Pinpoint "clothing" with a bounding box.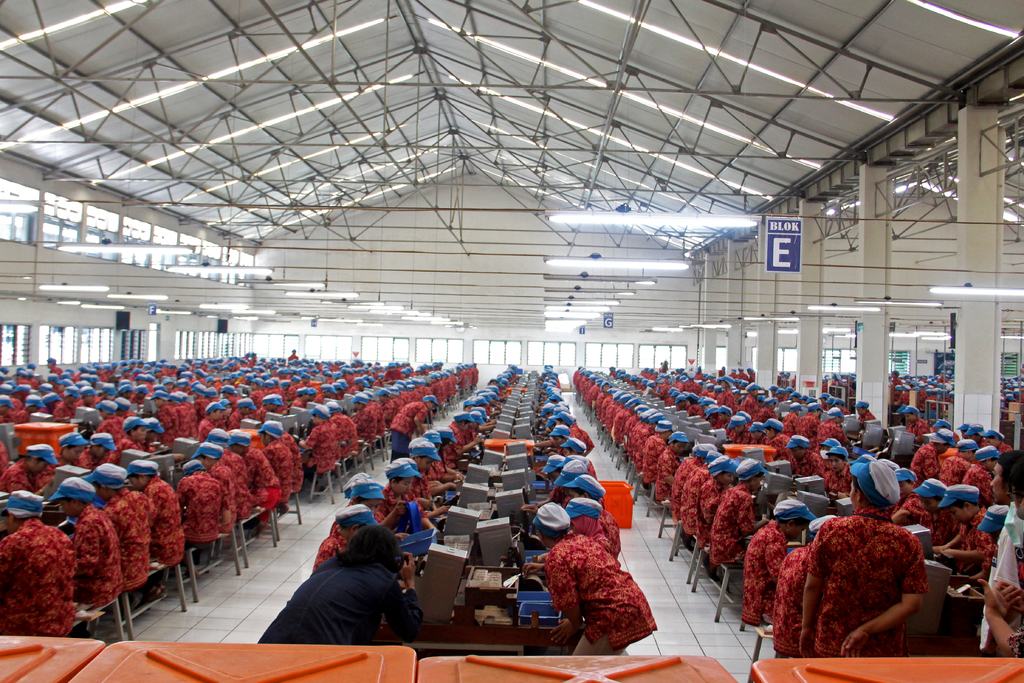
(x1=708, y1=479, x2=755, y2=566).
